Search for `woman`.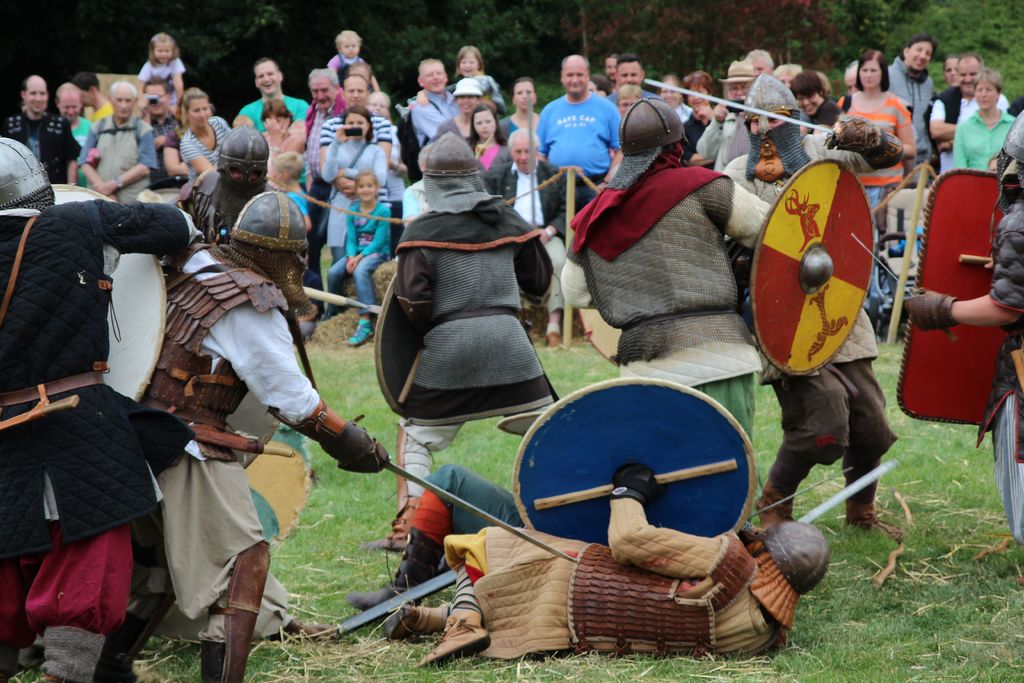
Found at detection(438, 77, 483, 147).
